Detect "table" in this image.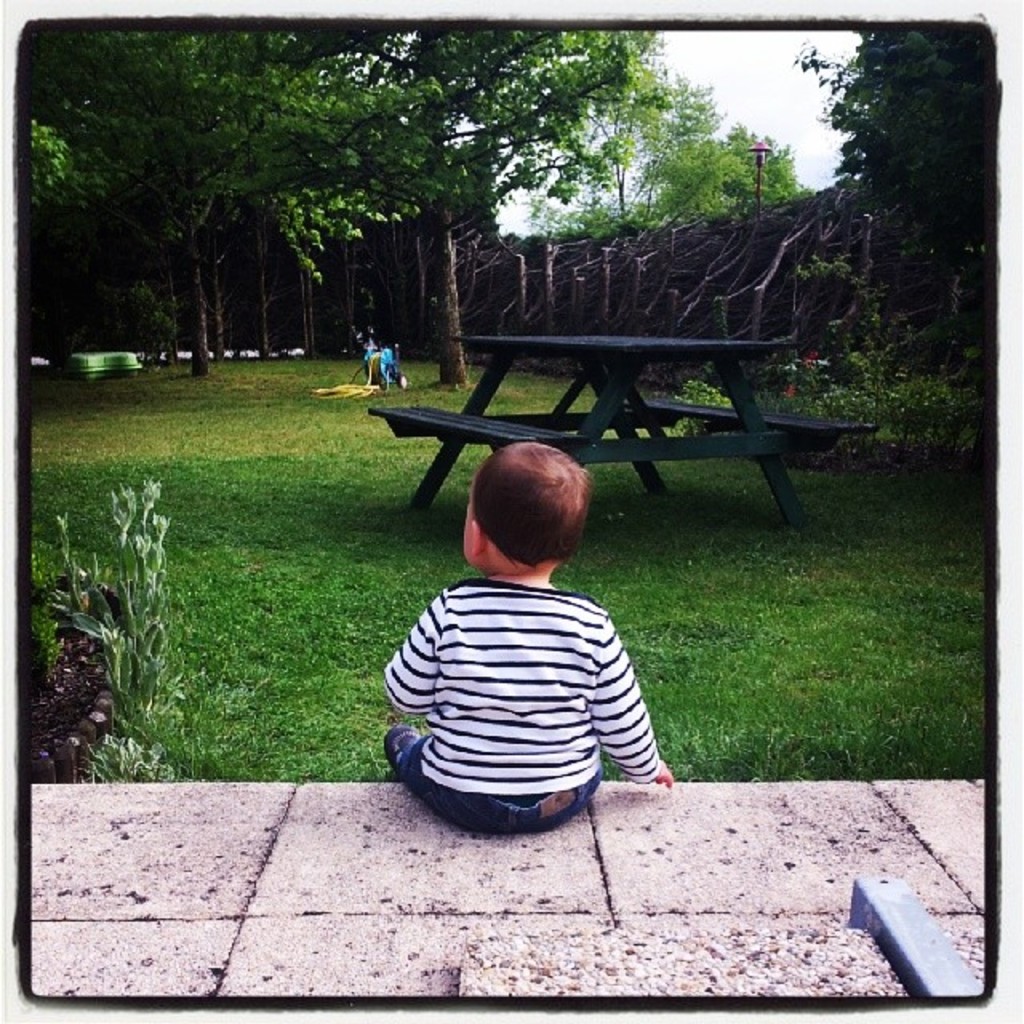
Detection: locate(446, 312, 858, 515).
